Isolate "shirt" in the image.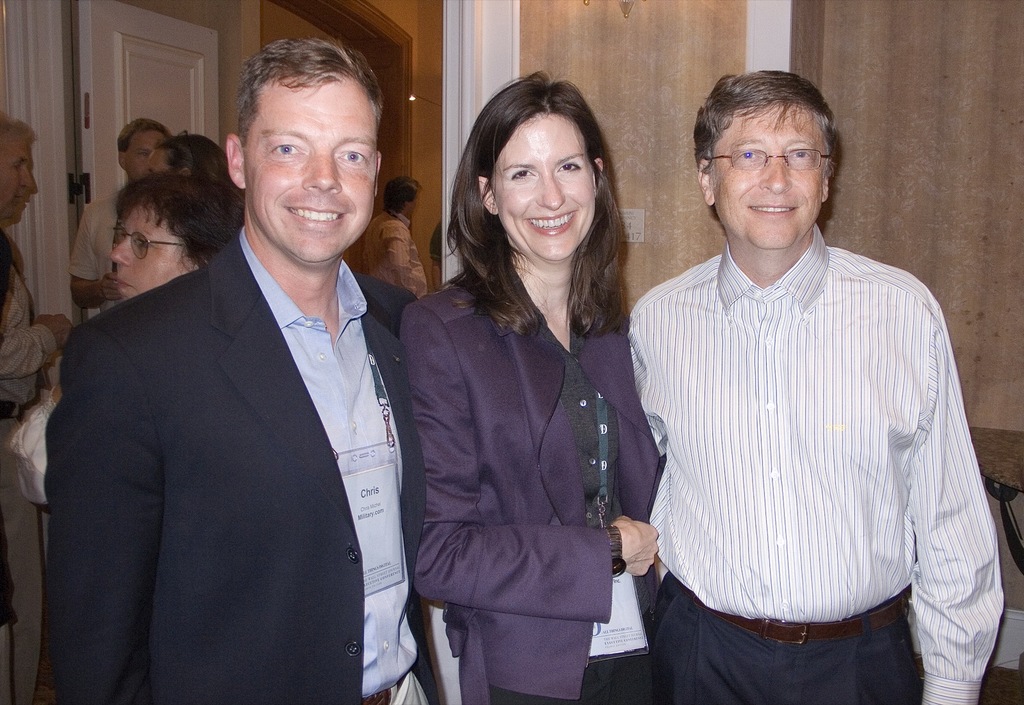
Isolated region: x1=238 y1=227 x2=424 y2=702.
